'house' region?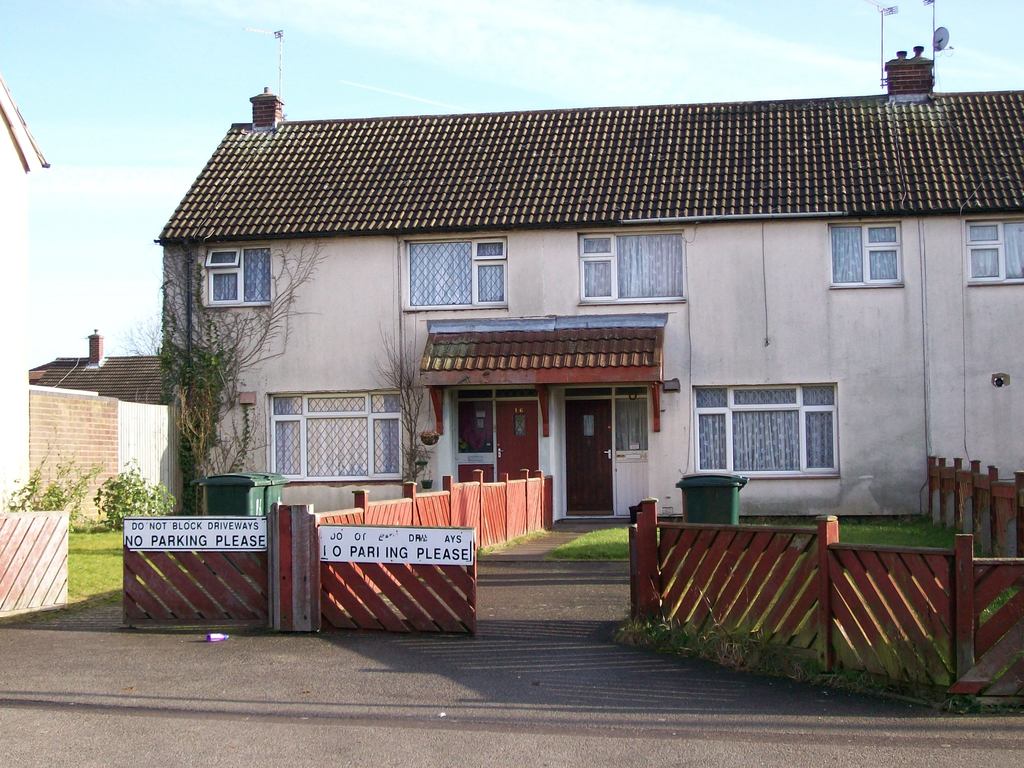
<region>157, 51, 1023, 513</region>
